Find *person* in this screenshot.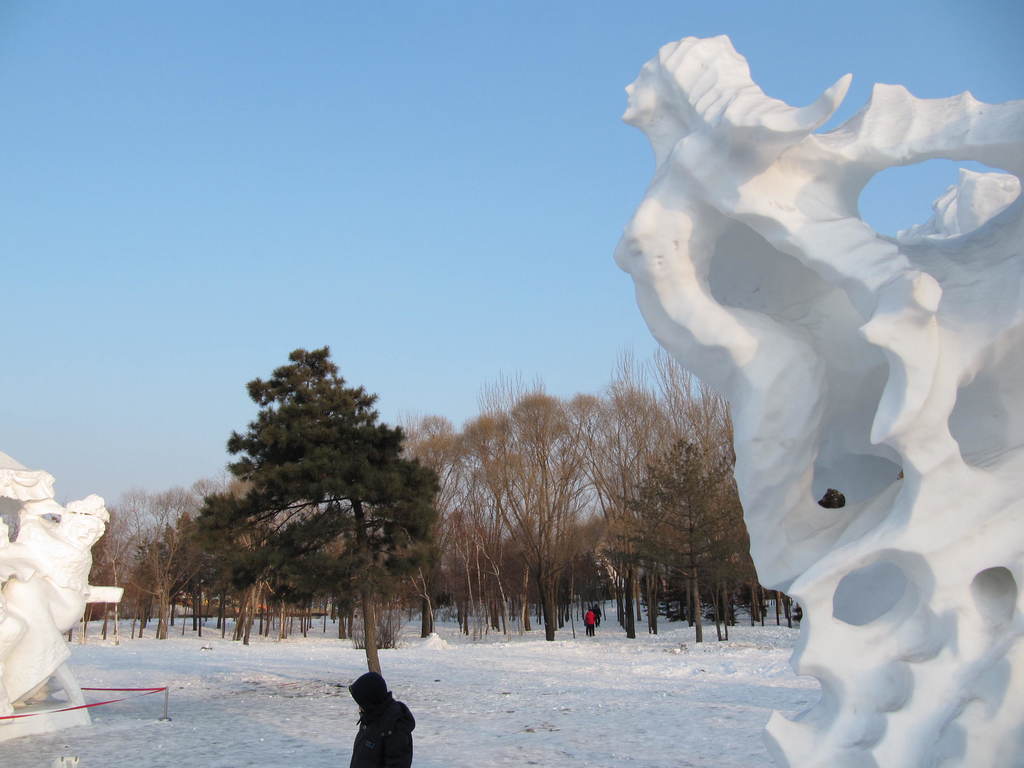
The bounding box for *person* is {"x1": 330, "y1": 660, "x2": 400, "y2": 748}.
